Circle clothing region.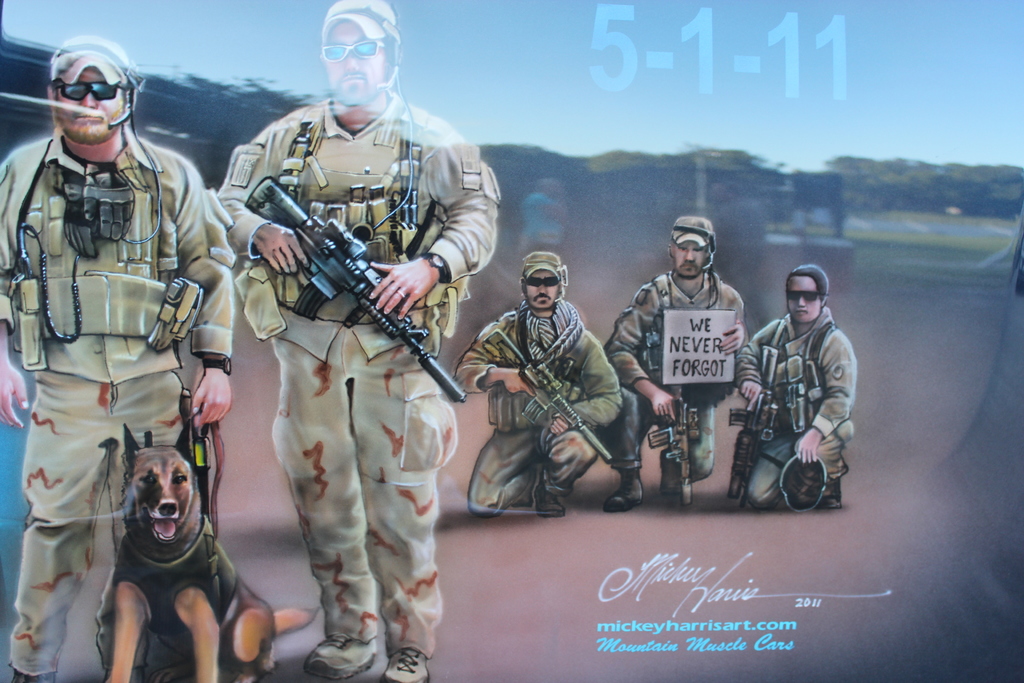
Region: bbox=(1, 138, 237, 671).
